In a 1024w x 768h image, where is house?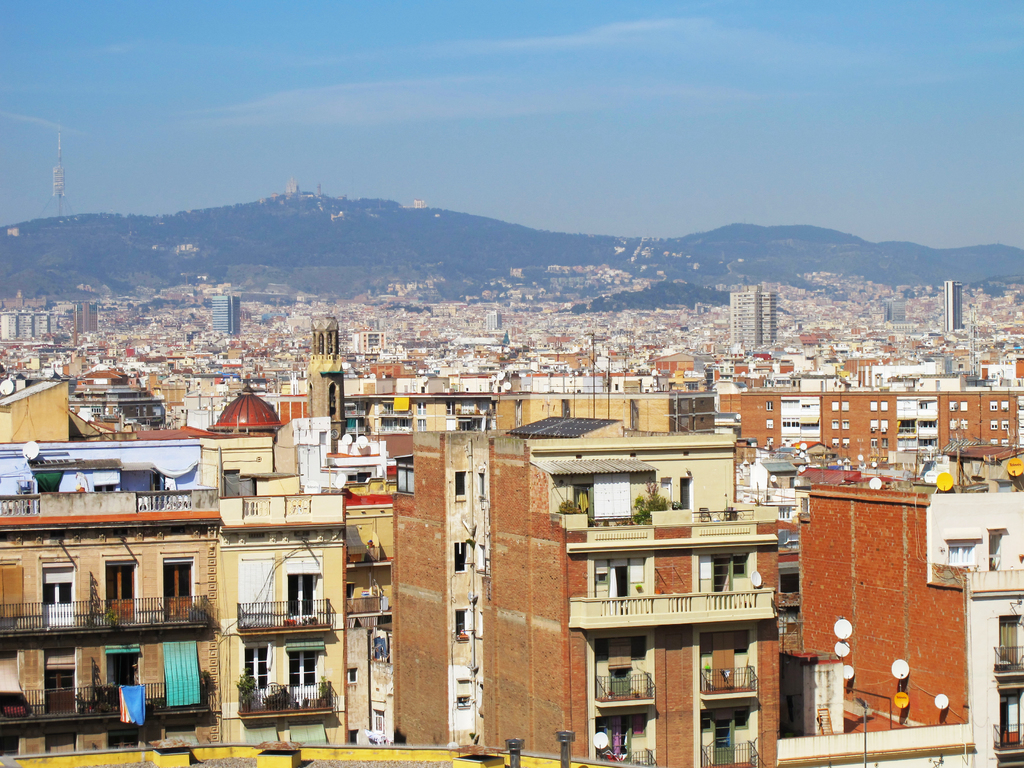
281, 173, 310, 198.
